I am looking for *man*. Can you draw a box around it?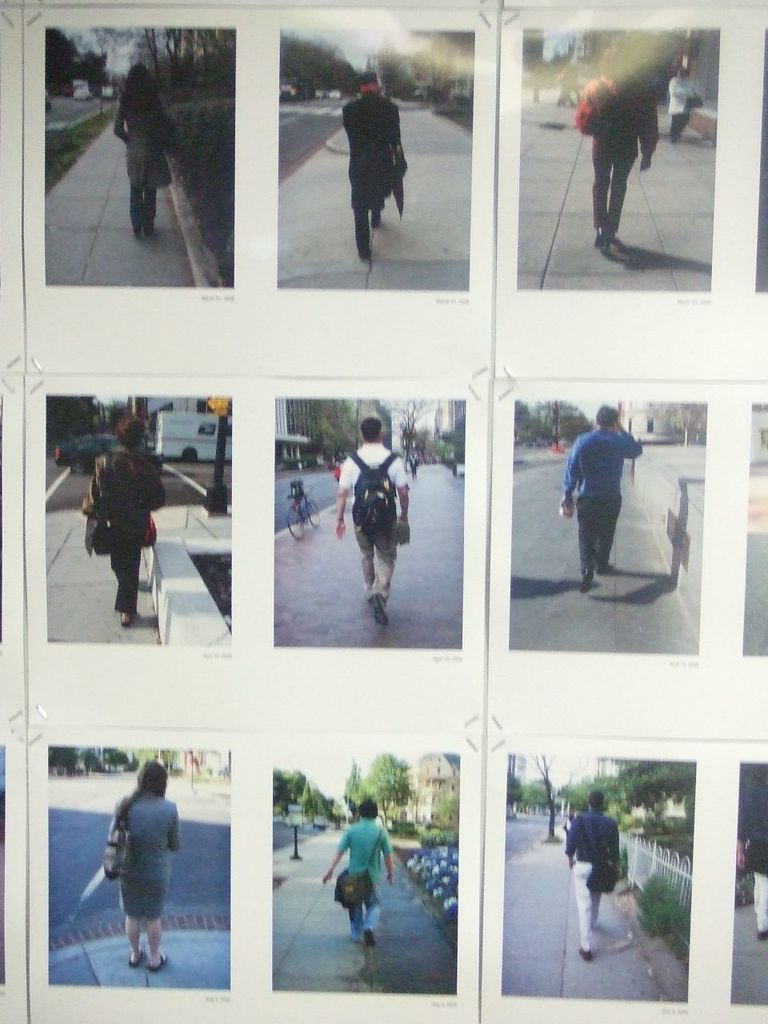
Sure, the bounding box is (568, 790, 622, 962).
